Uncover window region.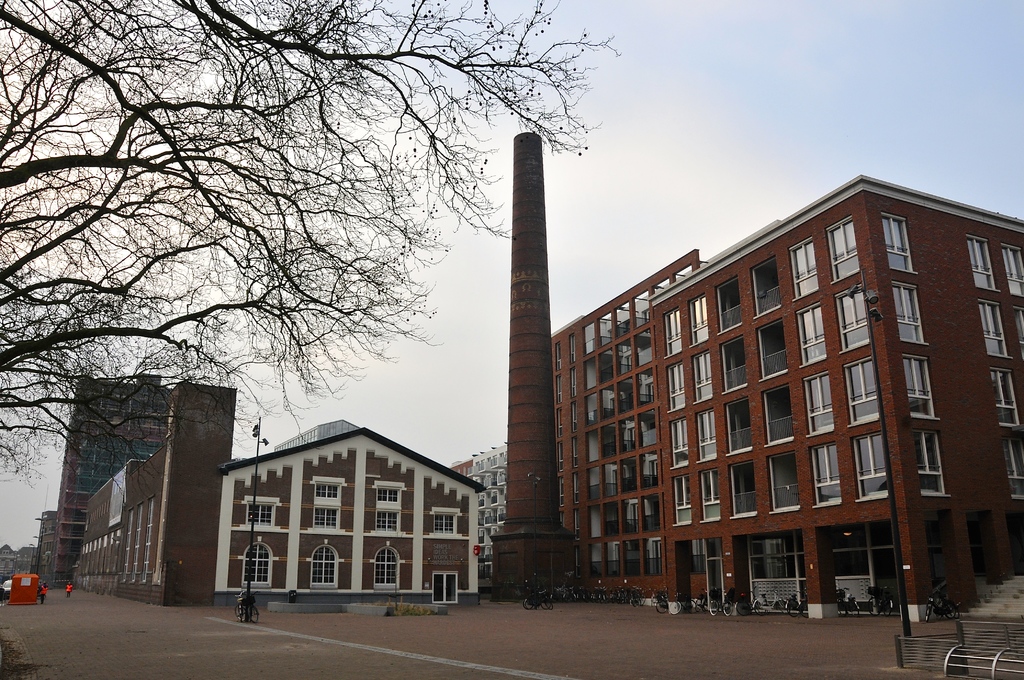
Uncovered: x1=991, y1=368, x2=1021, y2=426.
